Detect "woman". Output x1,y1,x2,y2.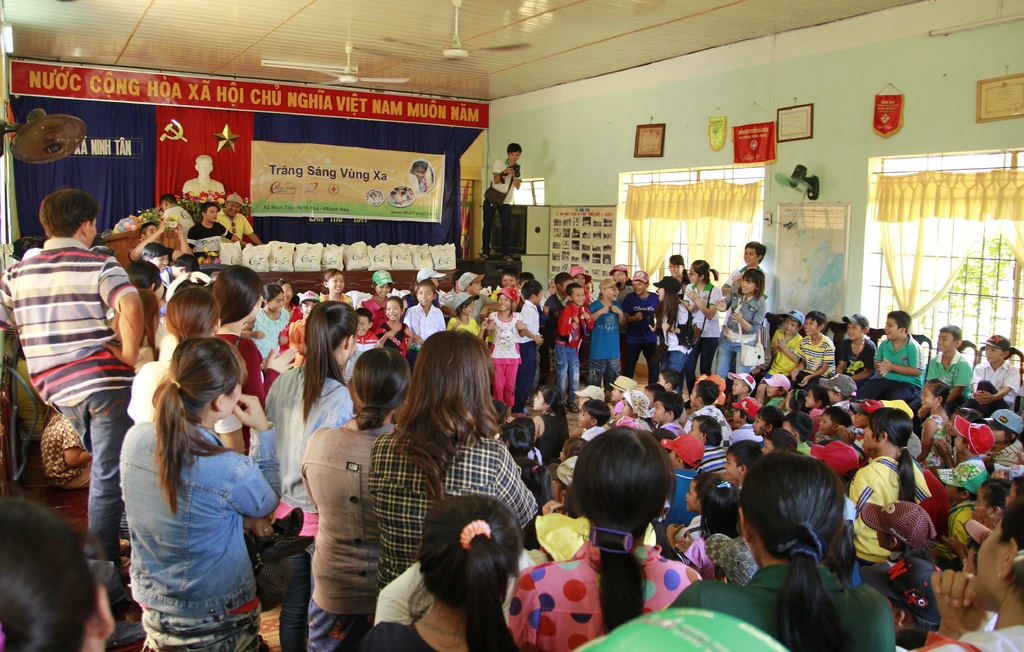
356,498,522,651.
